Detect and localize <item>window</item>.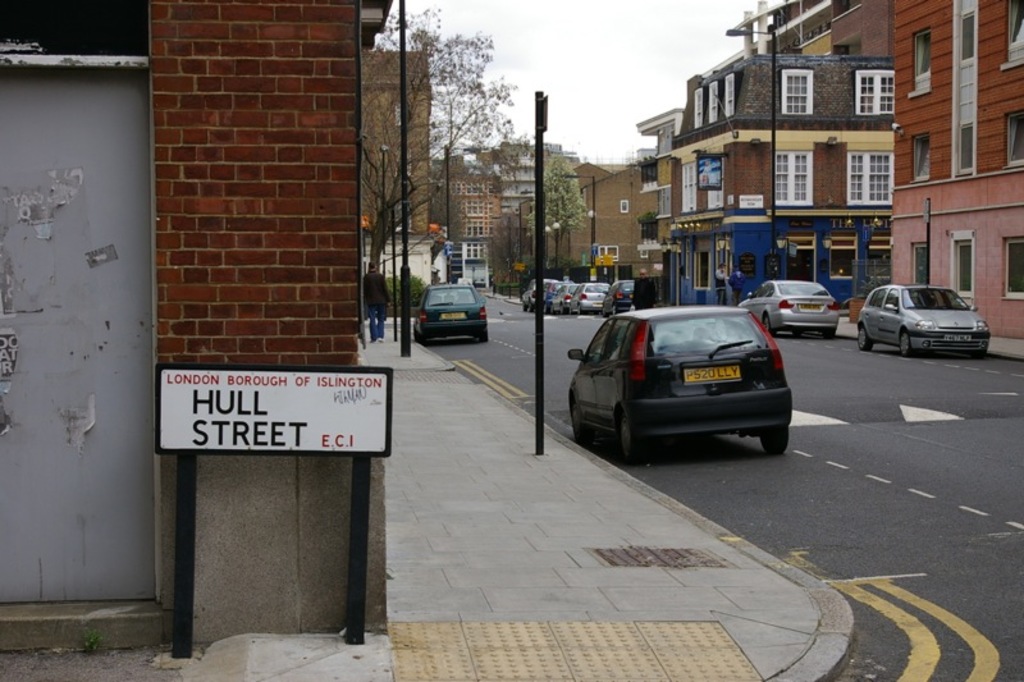
Localized at [x1=1004, y1=239, x2=1023, y2=299].
